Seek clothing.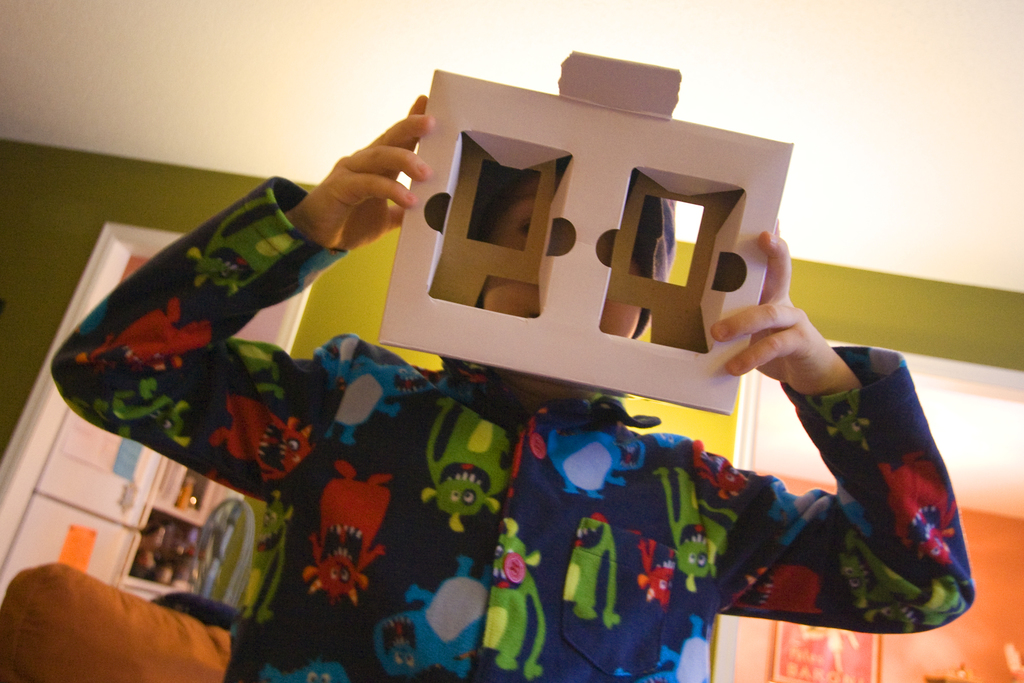
left=50, top=196, right=975, bottom=682.
